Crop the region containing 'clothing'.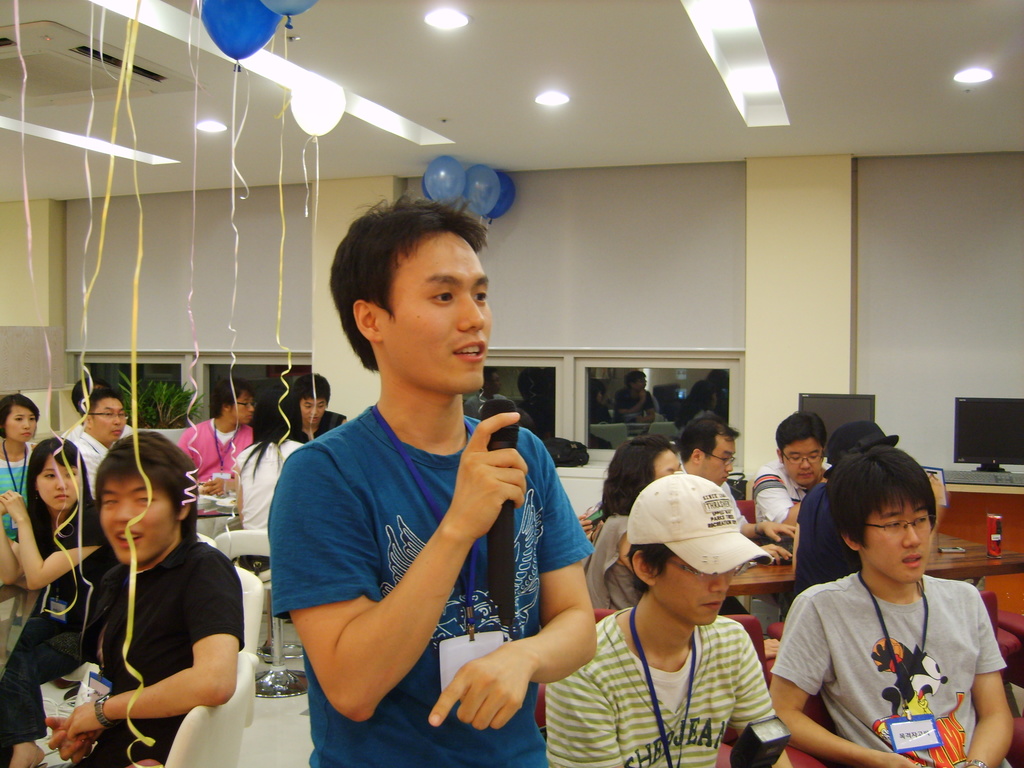
Crop region: x1=766, y1=566, x2=1004, y2=767.
